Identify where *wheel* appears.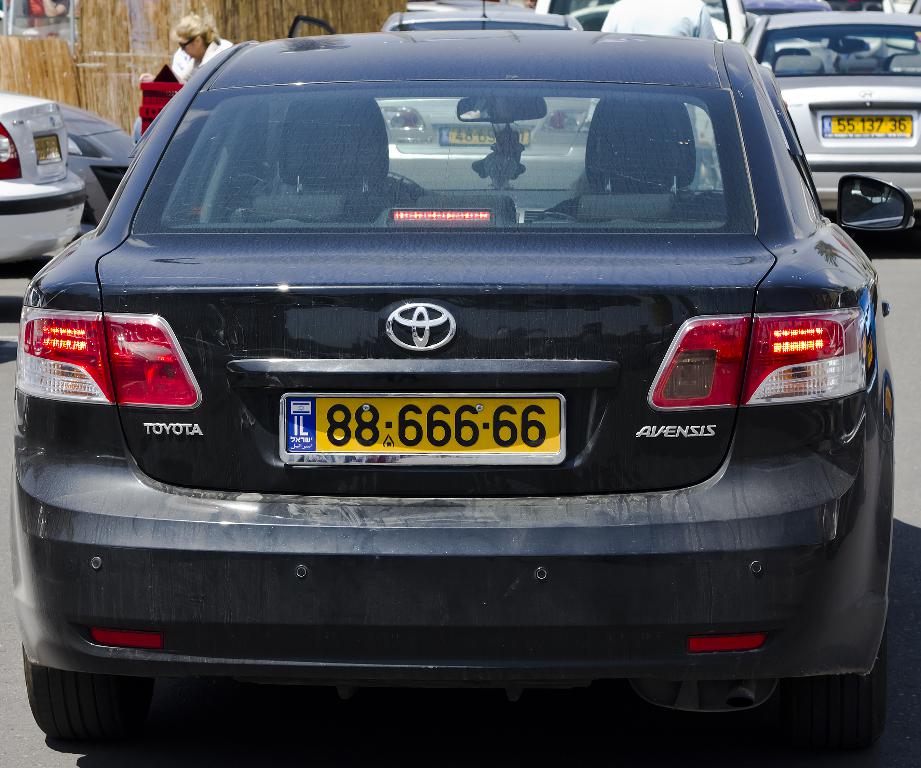
Appears at select_region(774, 676, 890, 767).
